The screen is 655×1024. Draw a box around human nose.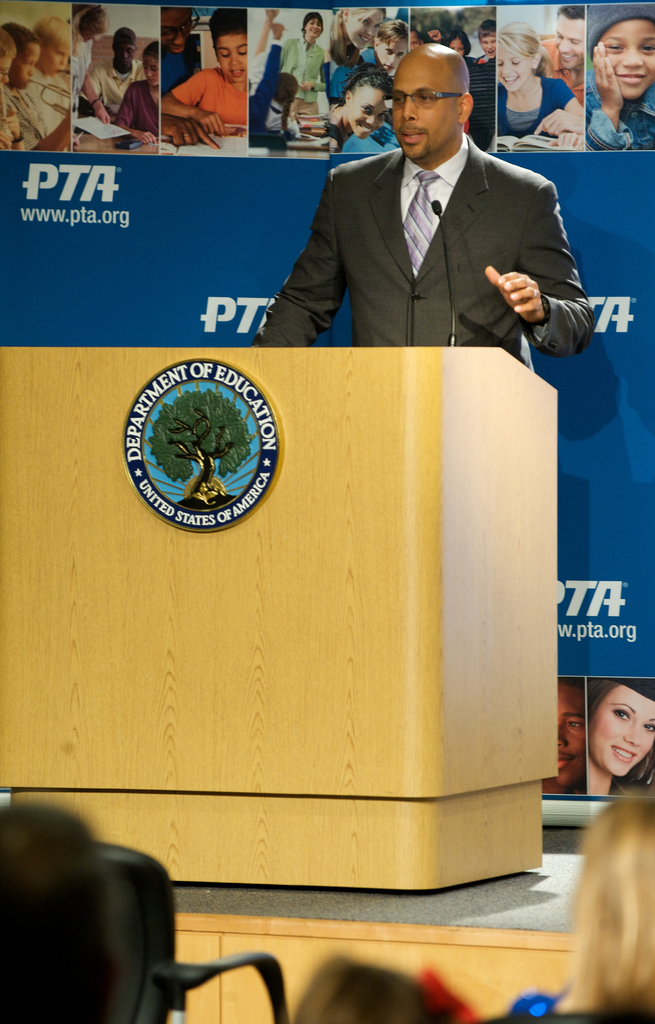
(409,43,414,50).
